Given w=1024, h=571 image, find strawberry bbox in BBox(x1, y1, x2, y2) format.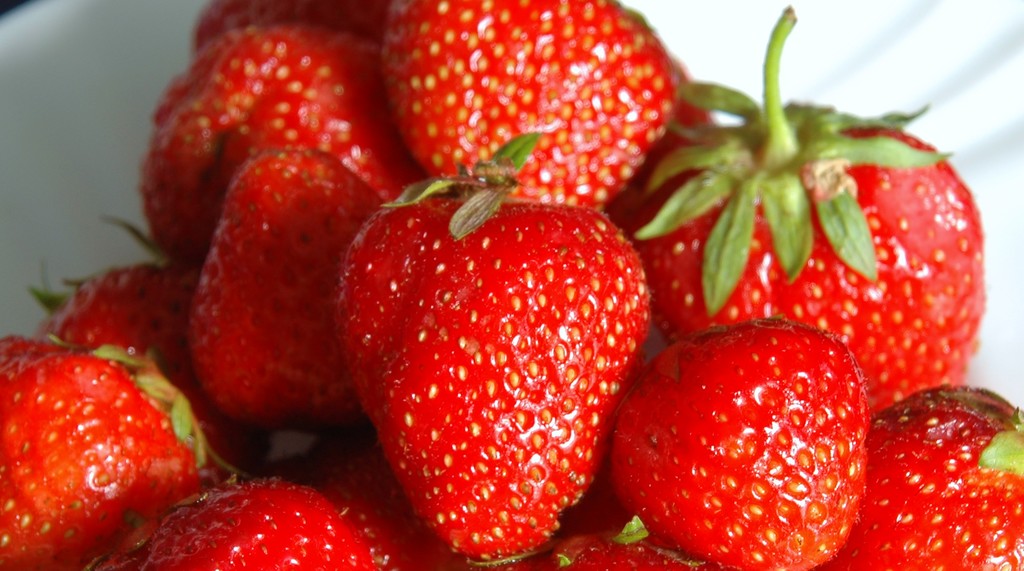
BBox(137, 20, 443, 265).
